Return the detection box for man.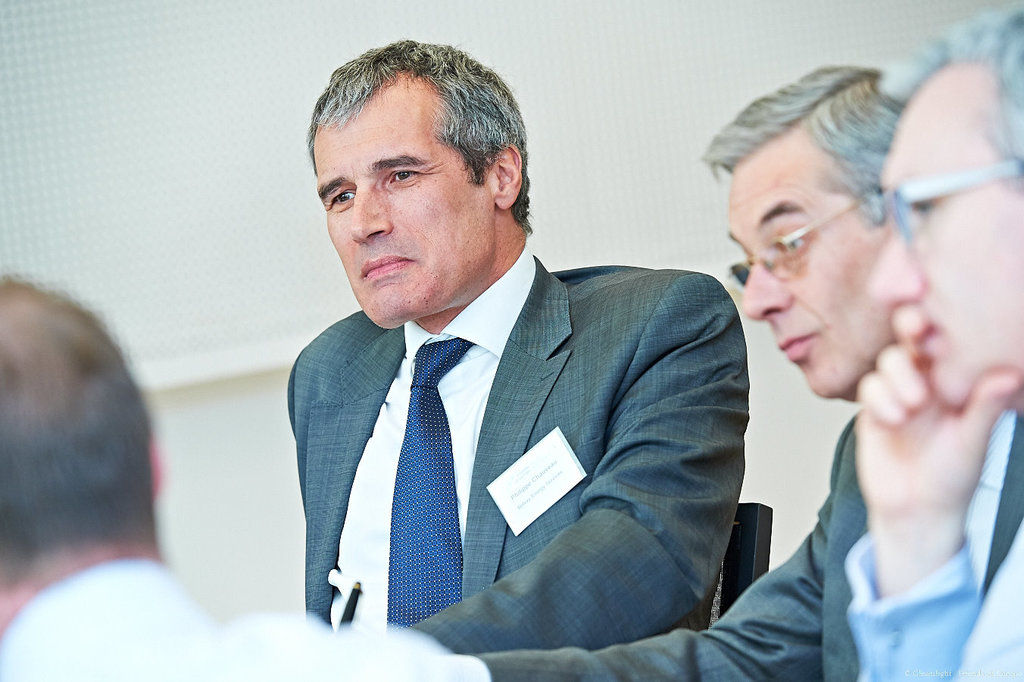
region(843, 0, 1023, 681).
